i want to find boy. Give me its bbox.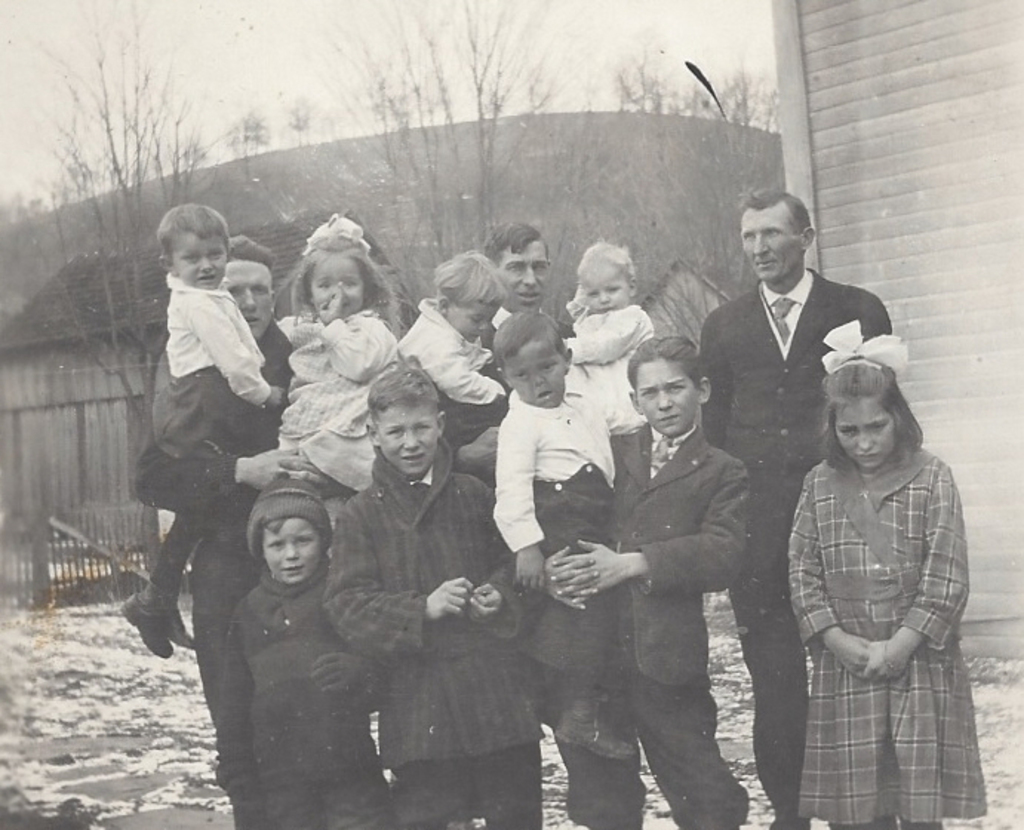
detection(495, 307, 633, 759).
